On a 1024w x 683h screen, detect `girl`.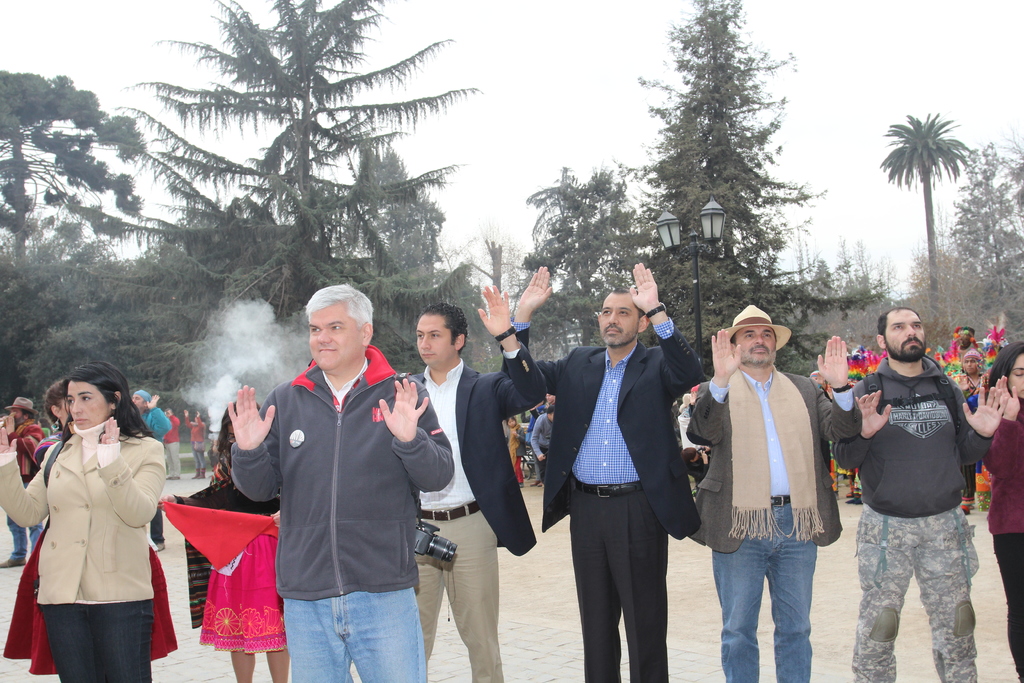
<region>0, 357, 173, 682</region>.
